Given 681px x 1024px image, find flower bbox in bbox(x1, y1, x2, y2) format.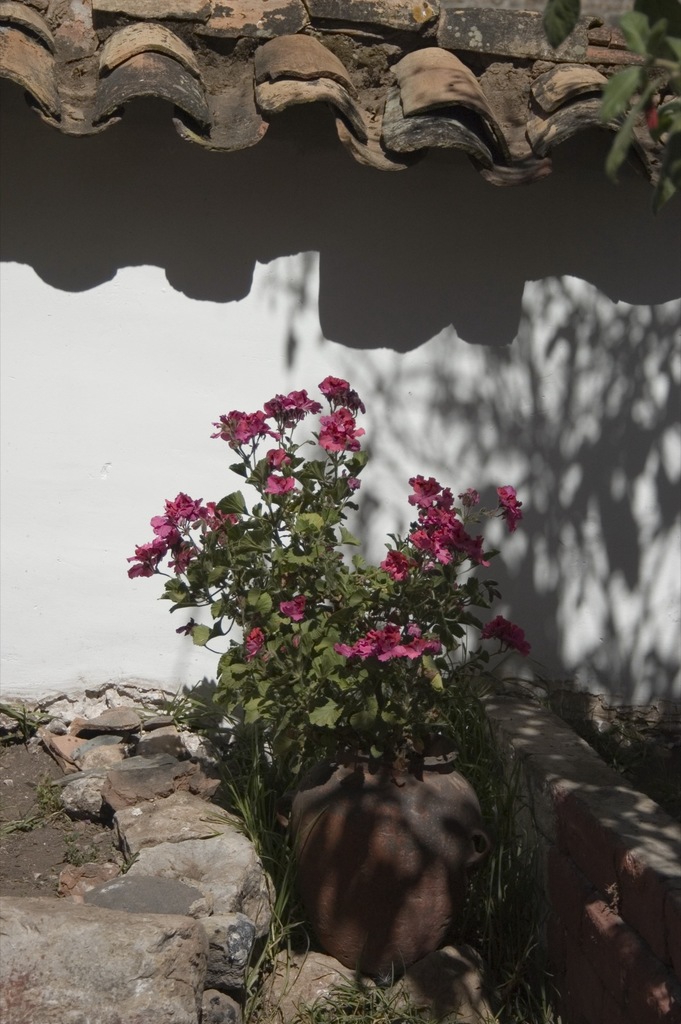
bbox(261, 463, 303, 501).
